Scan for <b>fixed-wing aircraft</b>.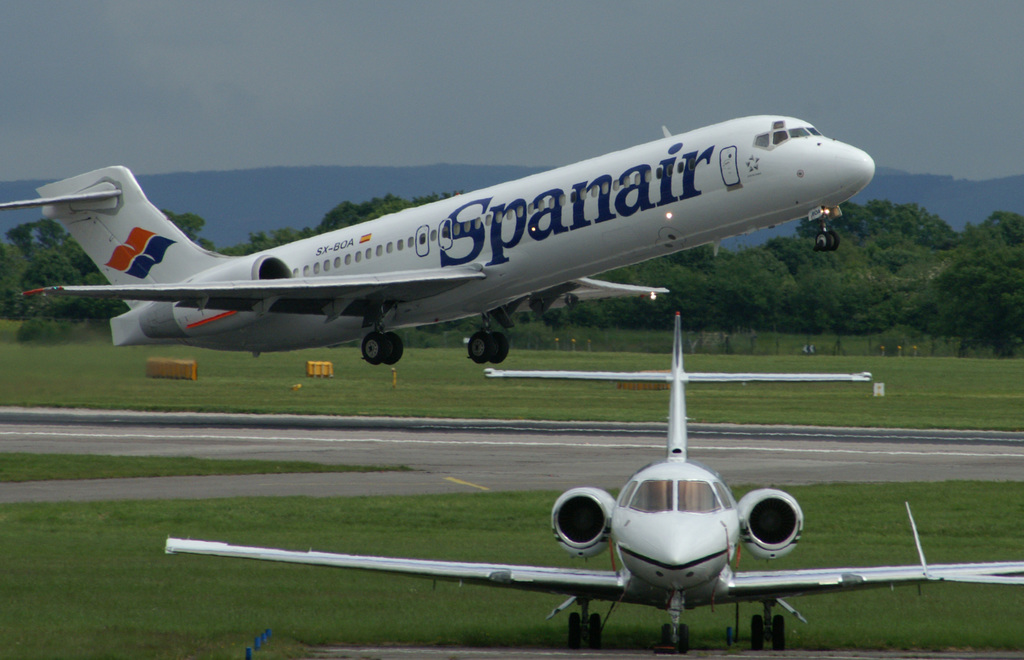
Scan result: bbox=(0, 117, 893, 388).
